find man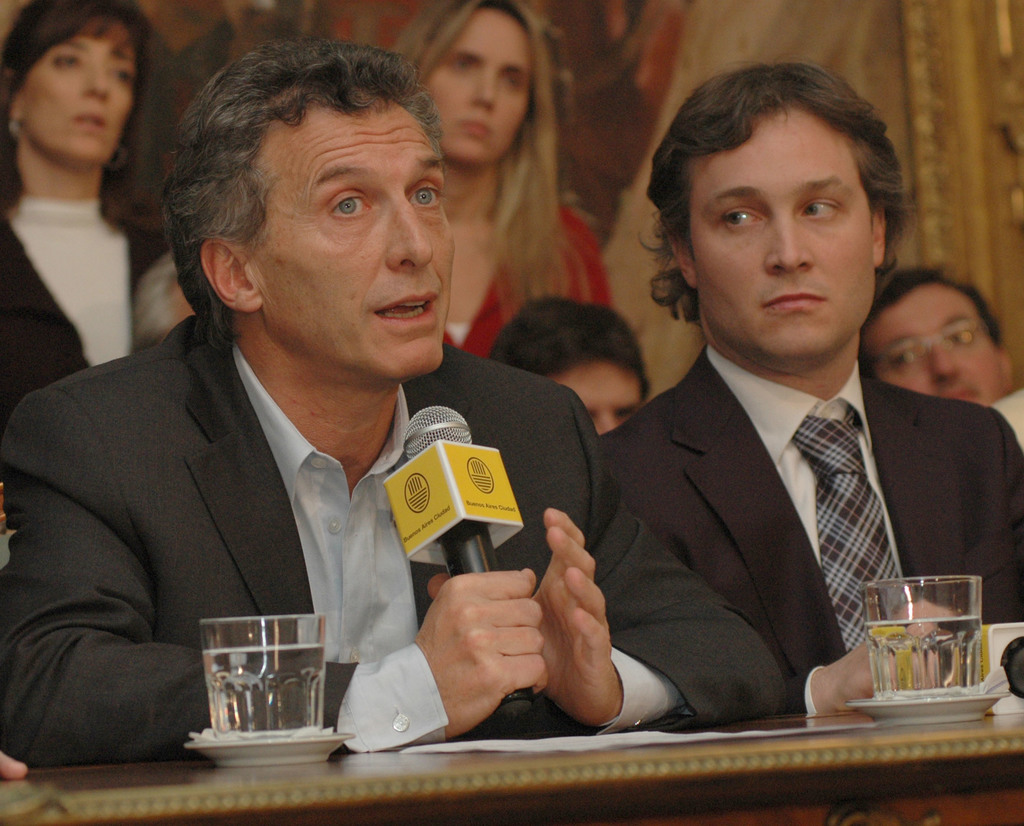
18, 56, 693, 761
